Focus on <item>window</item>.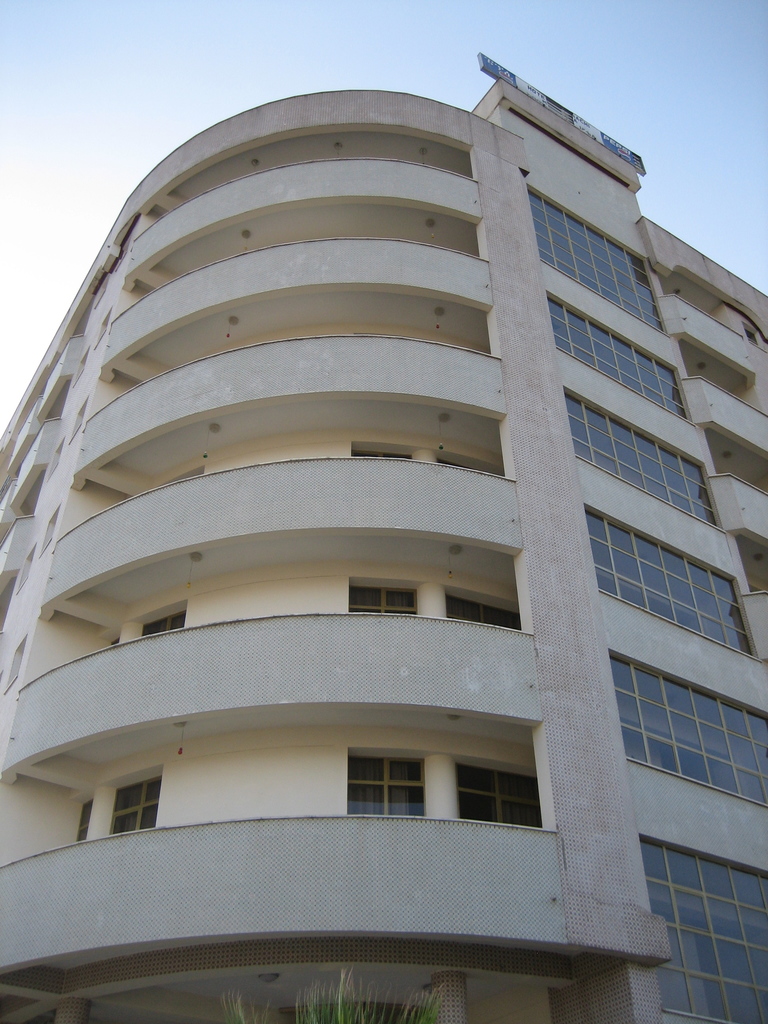
Focused at crop(353, 444, 416, 460).
